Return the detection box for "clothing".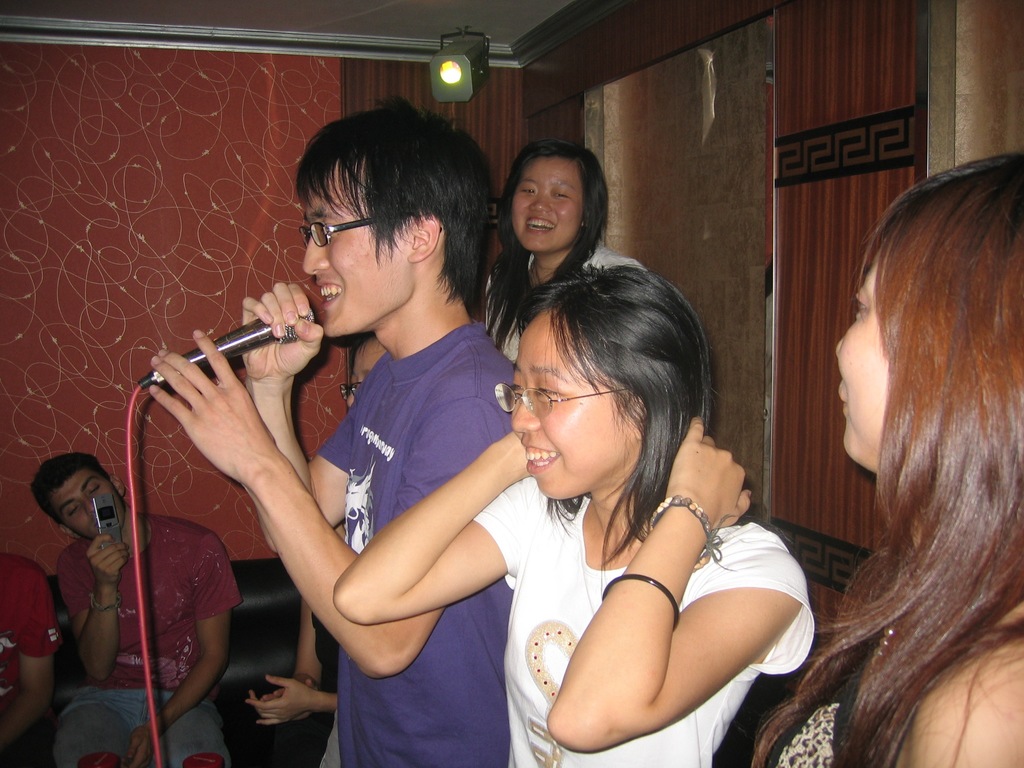
(left=0, top=553, right=61, bottom=763).
